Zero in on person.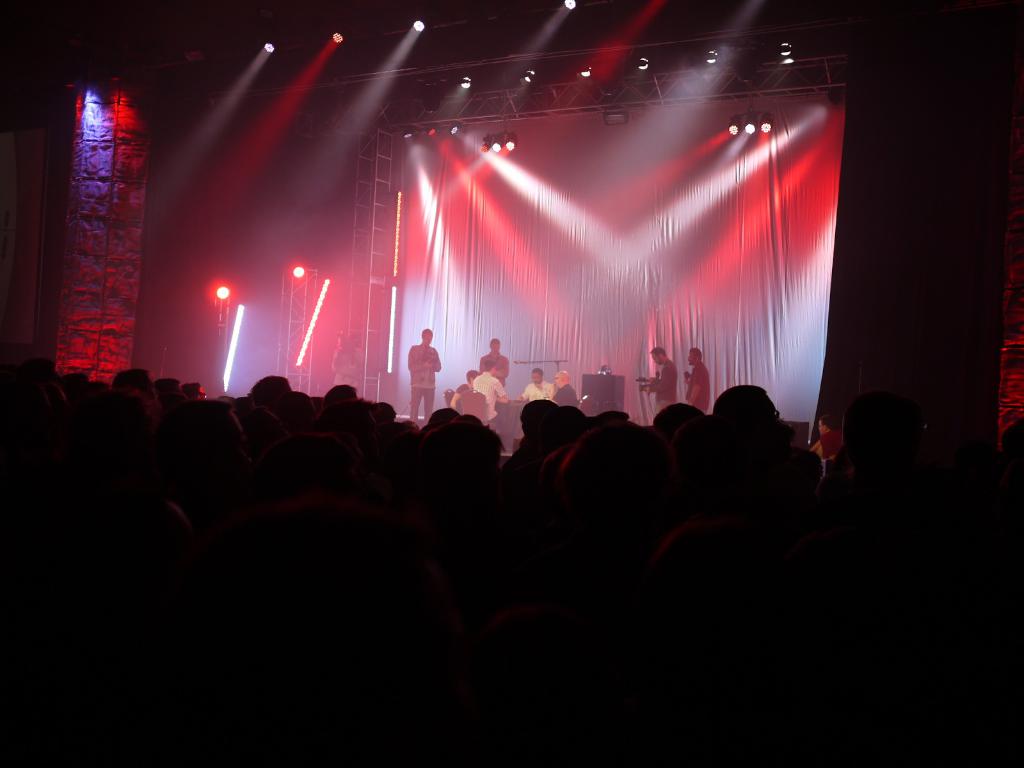
Zeroed in: 680, 348, 711, 415.
